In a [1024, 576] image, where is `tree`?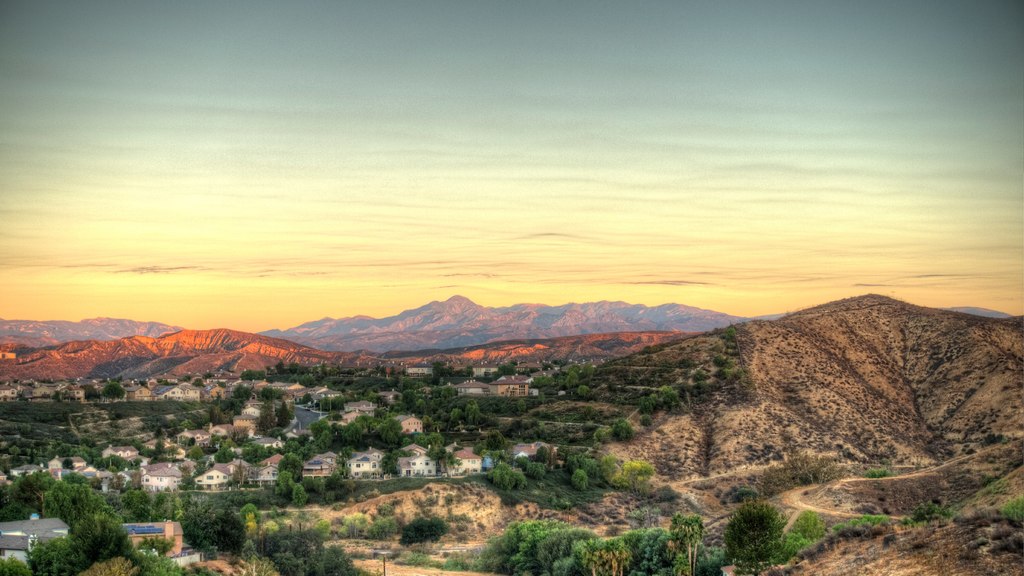
locate(732, 491, 801, 554).
